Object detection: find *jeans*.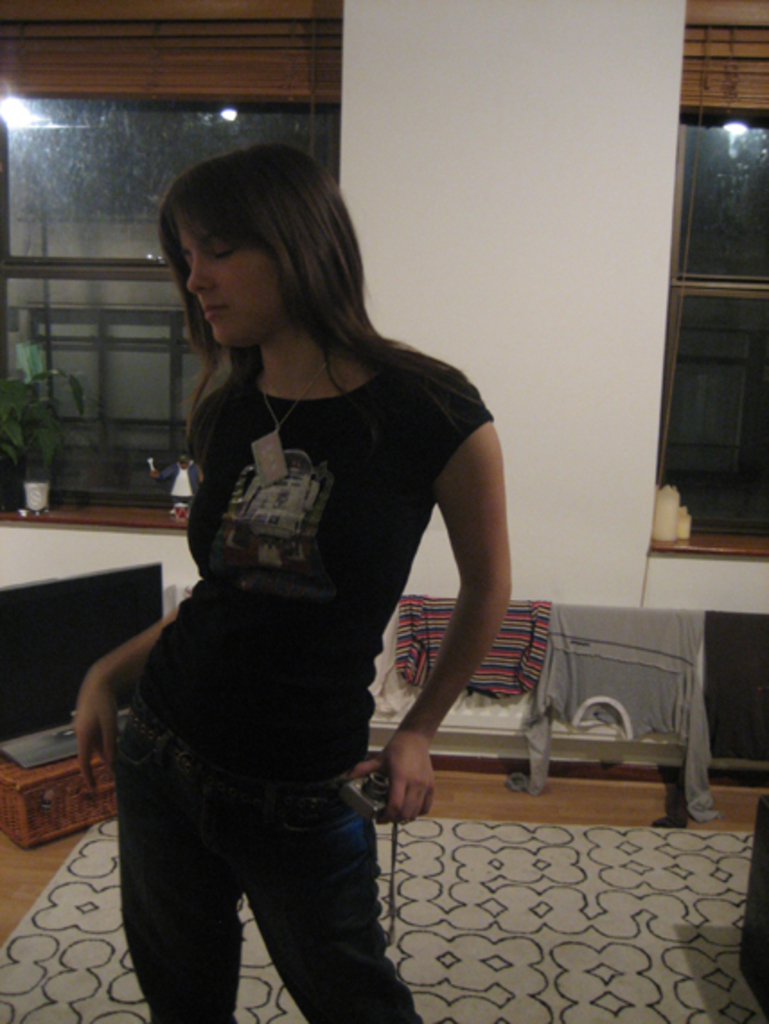
x1=104, y1=726, x2=429, y2=1023.
